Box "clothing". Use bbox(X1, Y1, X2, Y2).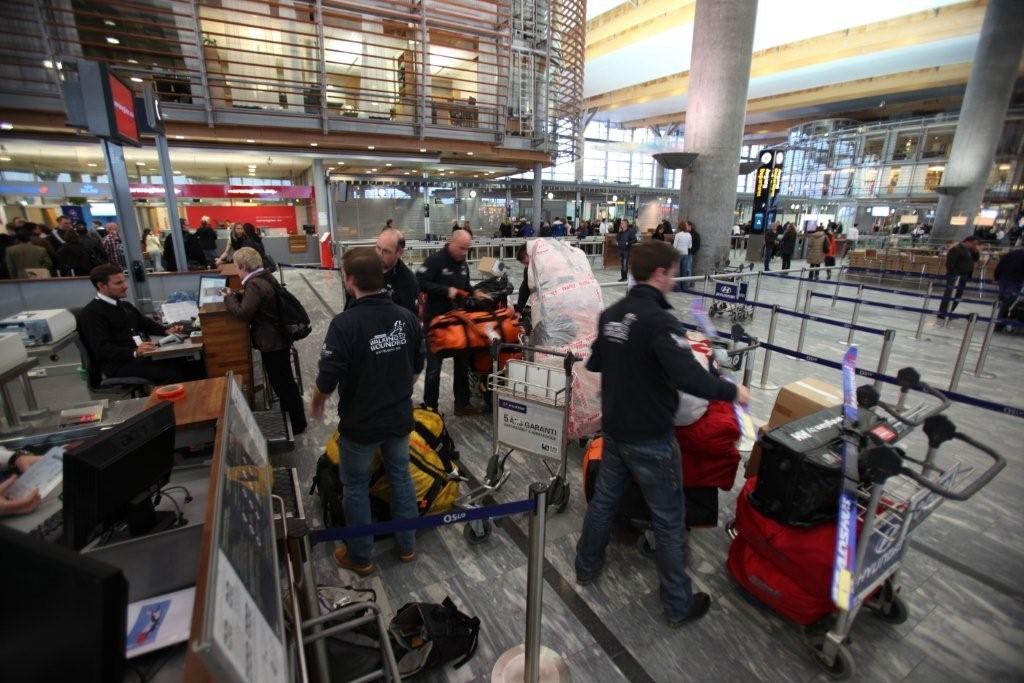
bbox(229, 260, 285, 351).
